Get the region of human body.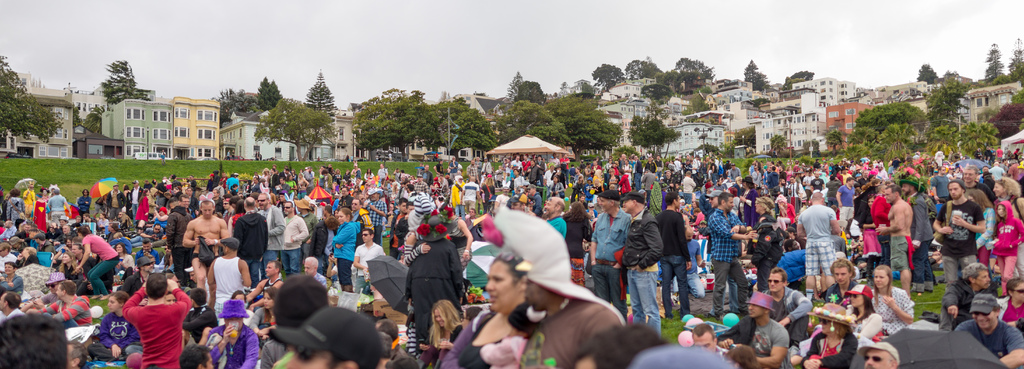
22,241,42,262.
